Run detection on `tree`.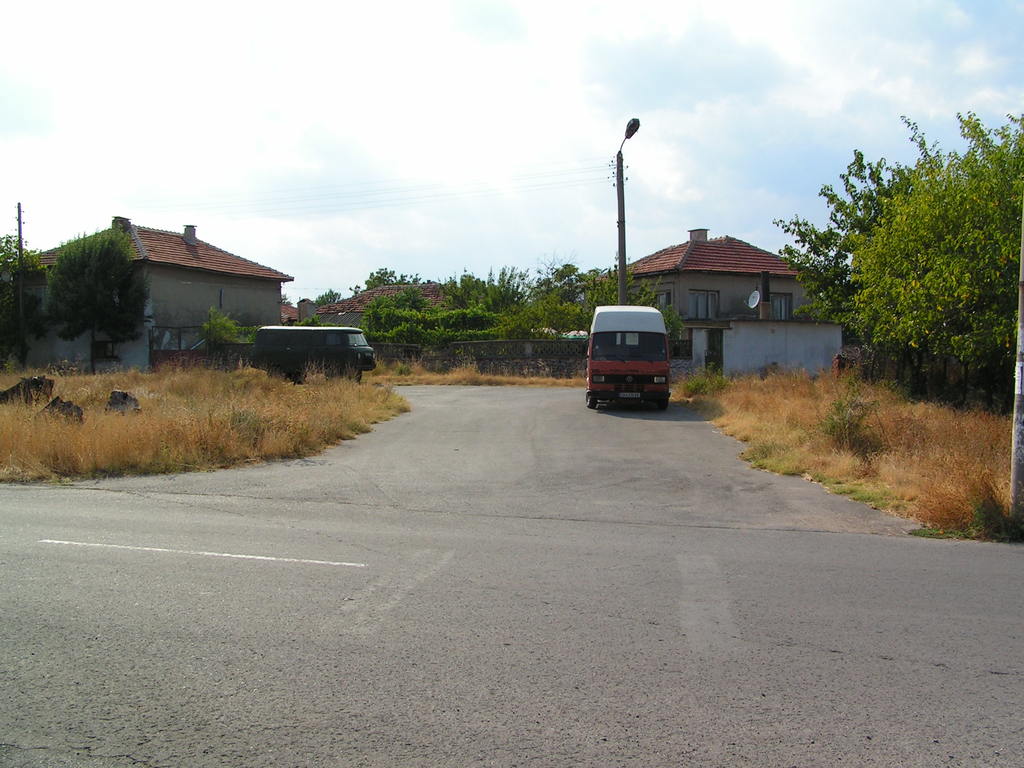
Result: 34 200 153 372.
